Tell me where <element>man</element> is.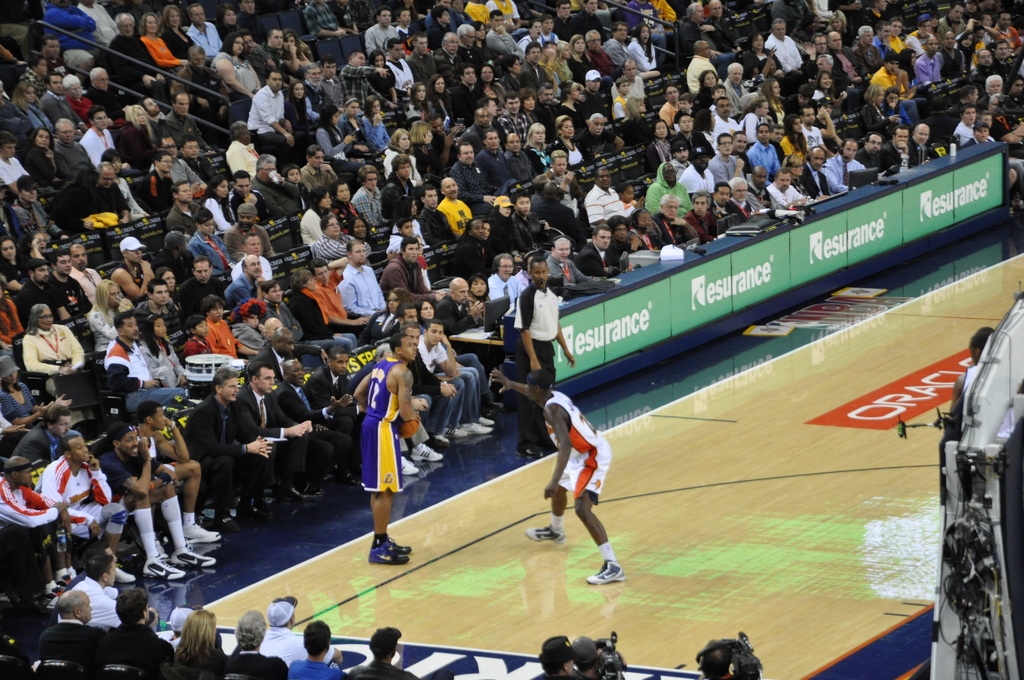
<element>man</element> is at l=743, t=166, r=777, b=218.
